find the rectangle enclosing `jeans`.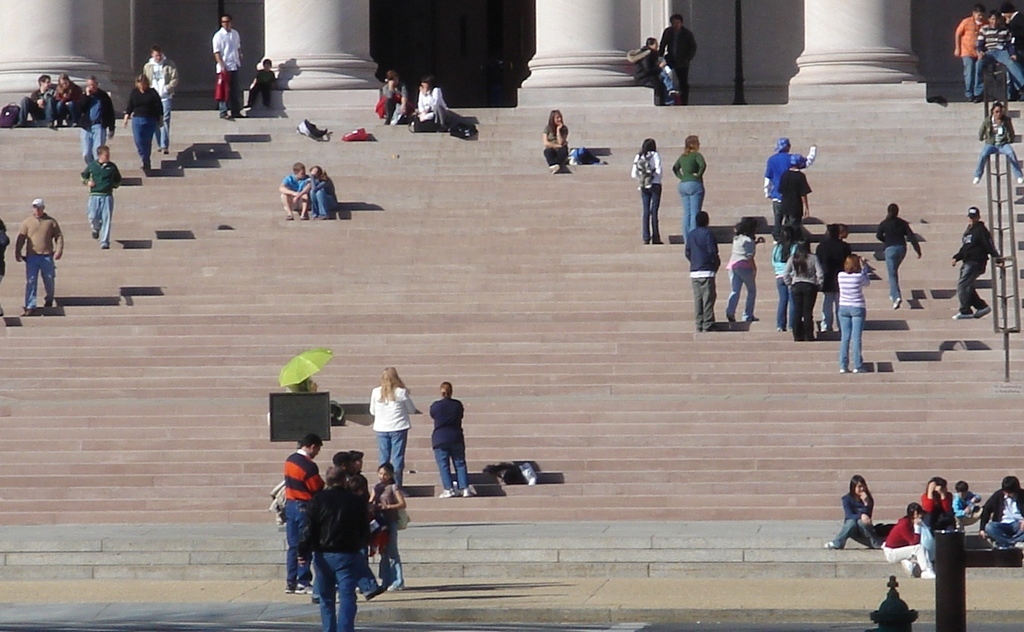
792/288/818/342.
